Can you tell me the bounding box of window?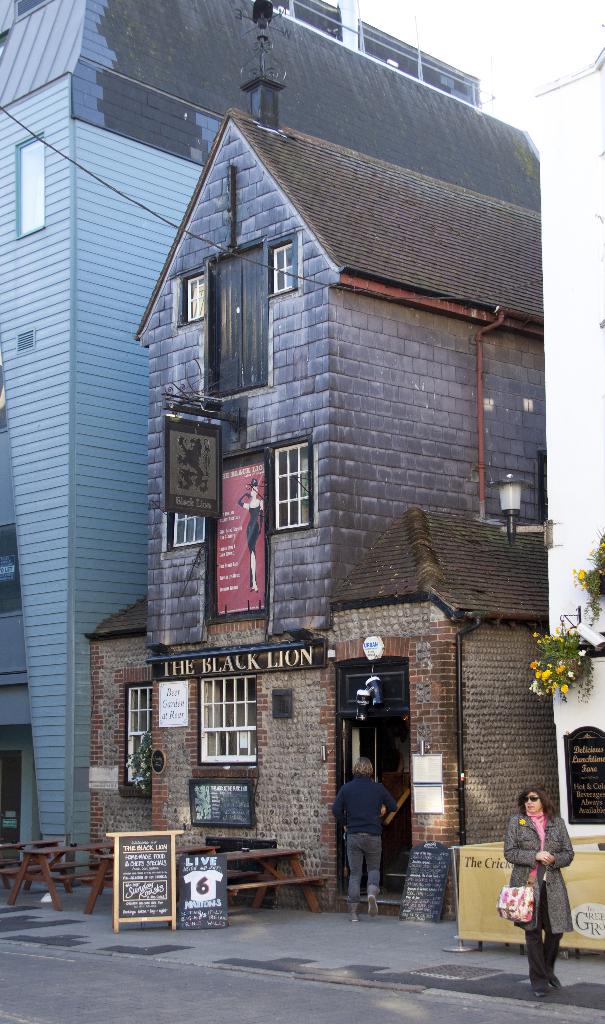
163, 514, 202, 552.
